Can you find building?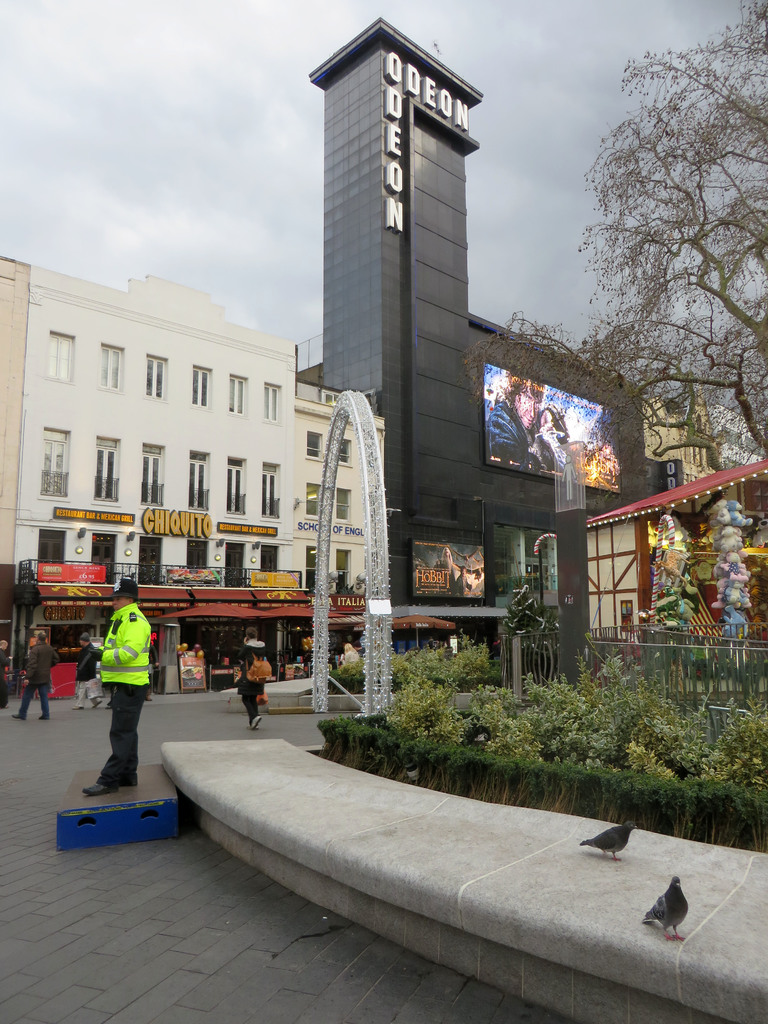
Yes, bounding box: [x1=20, y1=259, x2=310, y2=698].
